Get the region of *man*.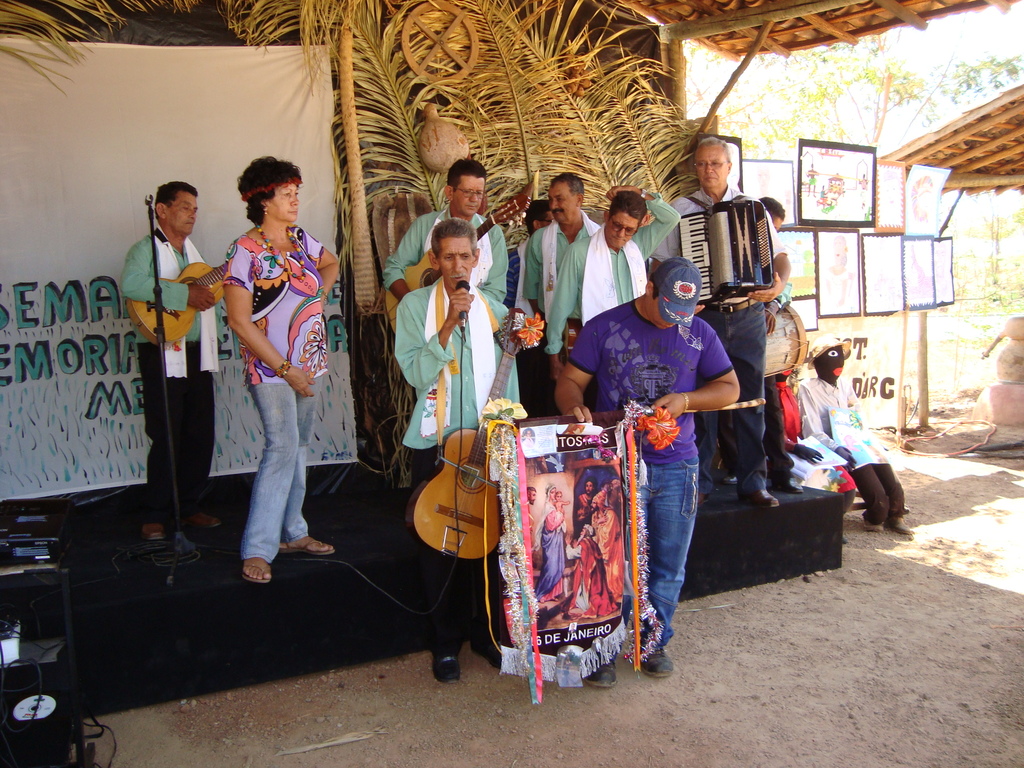
rect(507, 202, 554, 412).
